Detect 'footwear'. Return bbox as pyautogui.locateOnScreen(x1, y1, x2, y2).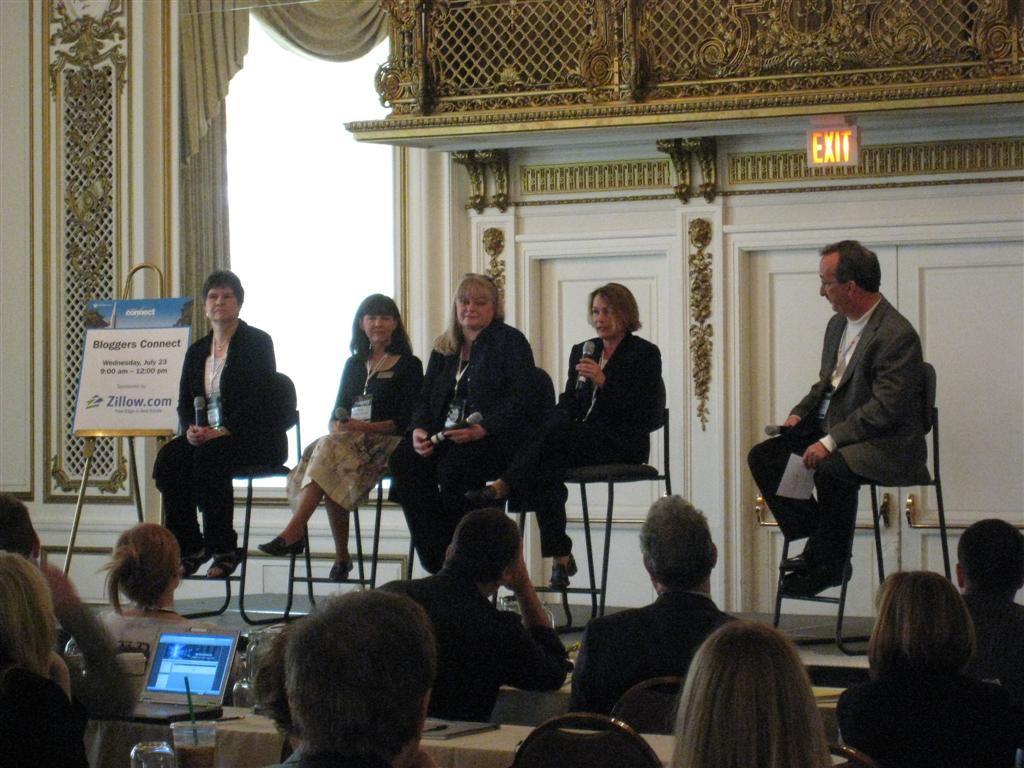
pyautogui.locateOnScreen(208, 551, 249, 576).
